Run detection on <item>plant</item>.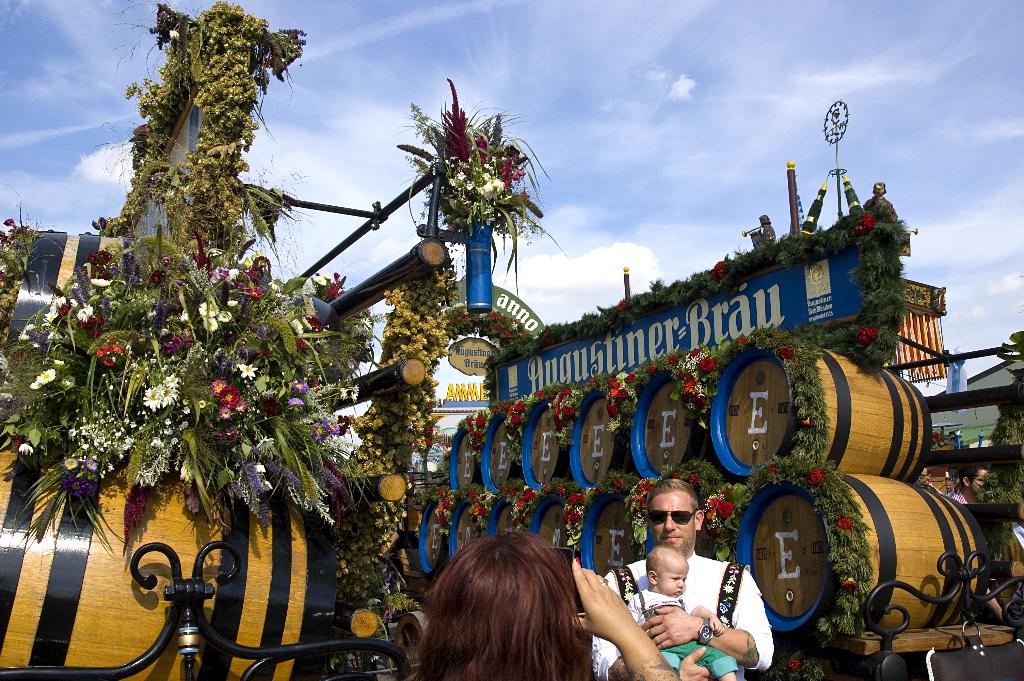
Result: [x1=0, y1=215, x2=359, y2=550].
